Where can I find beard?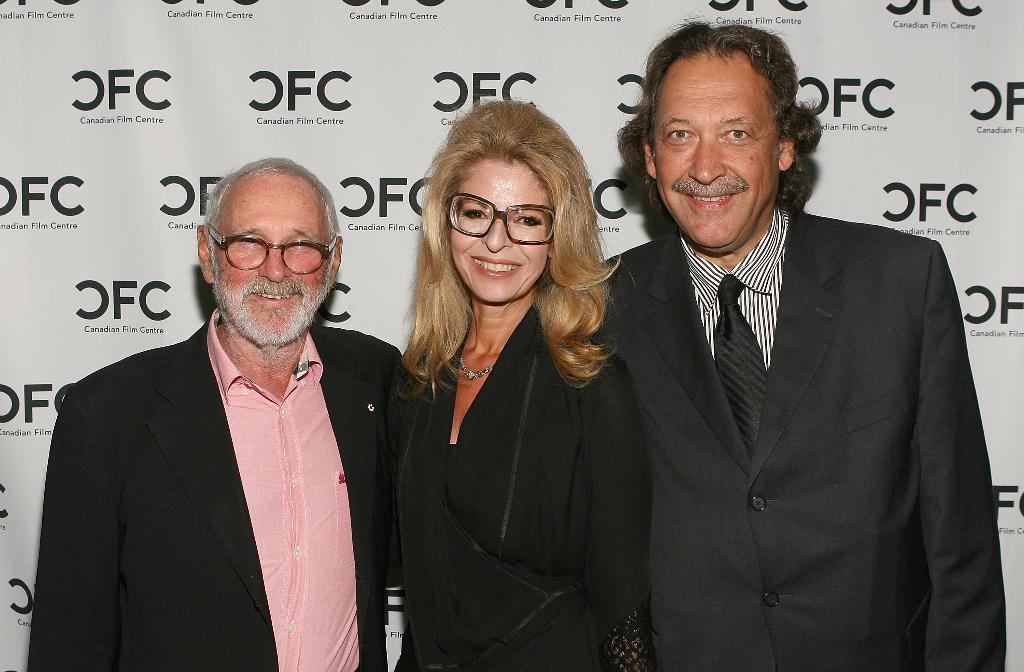
You can find it at bbox(211, 280, 327, 353).
